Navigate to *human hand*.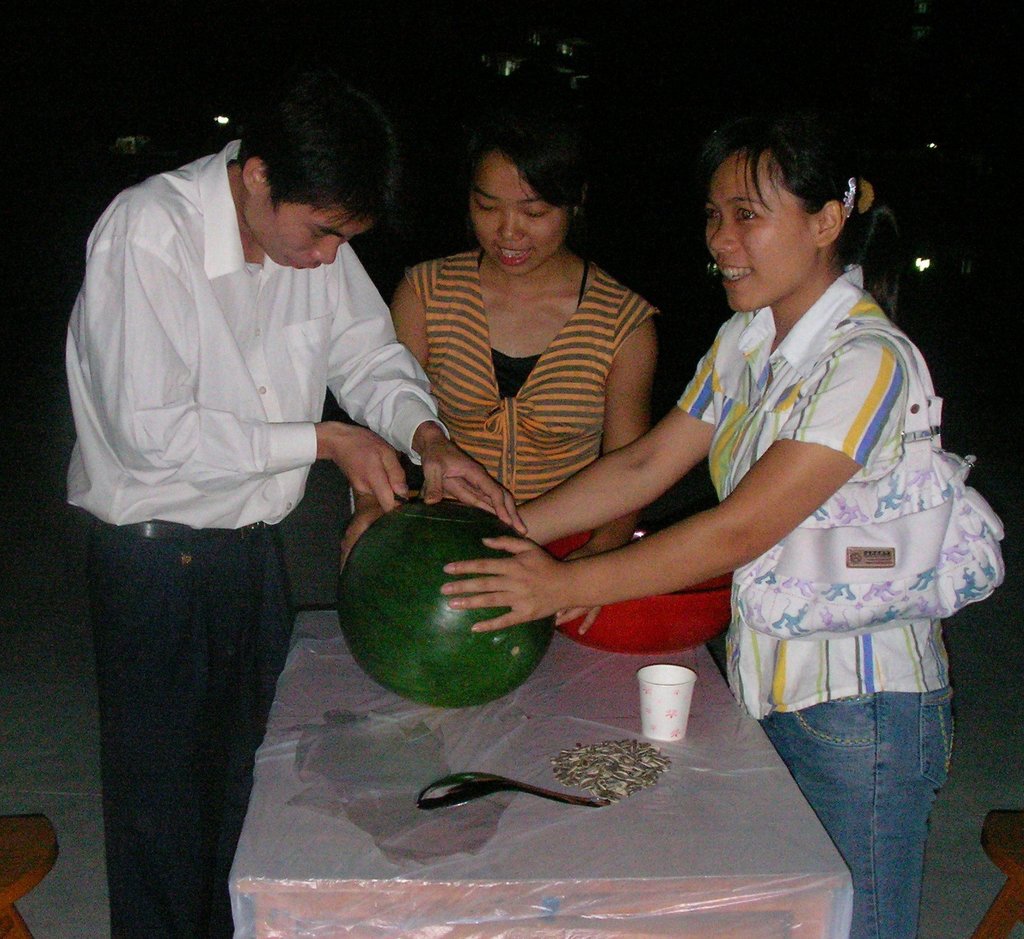
Navigation target: x1=415 y1=440 x2=532 y2=540.
